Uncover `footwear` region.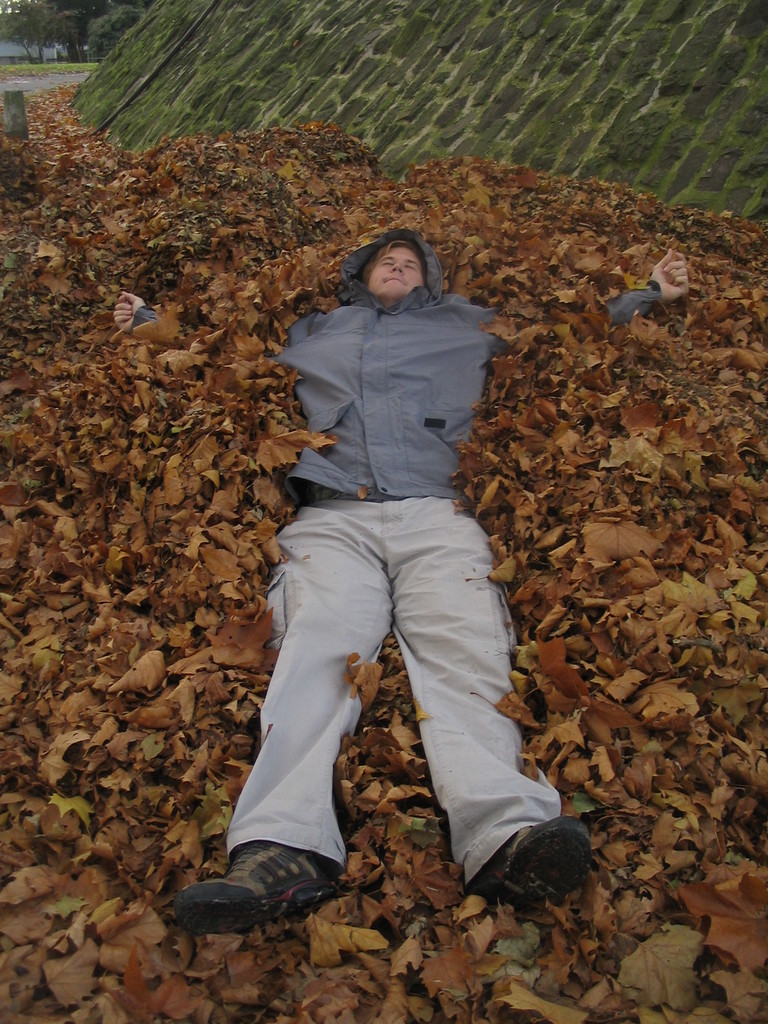
Uncovered: <bbox>465, 810, 603, 921</bbox>.
